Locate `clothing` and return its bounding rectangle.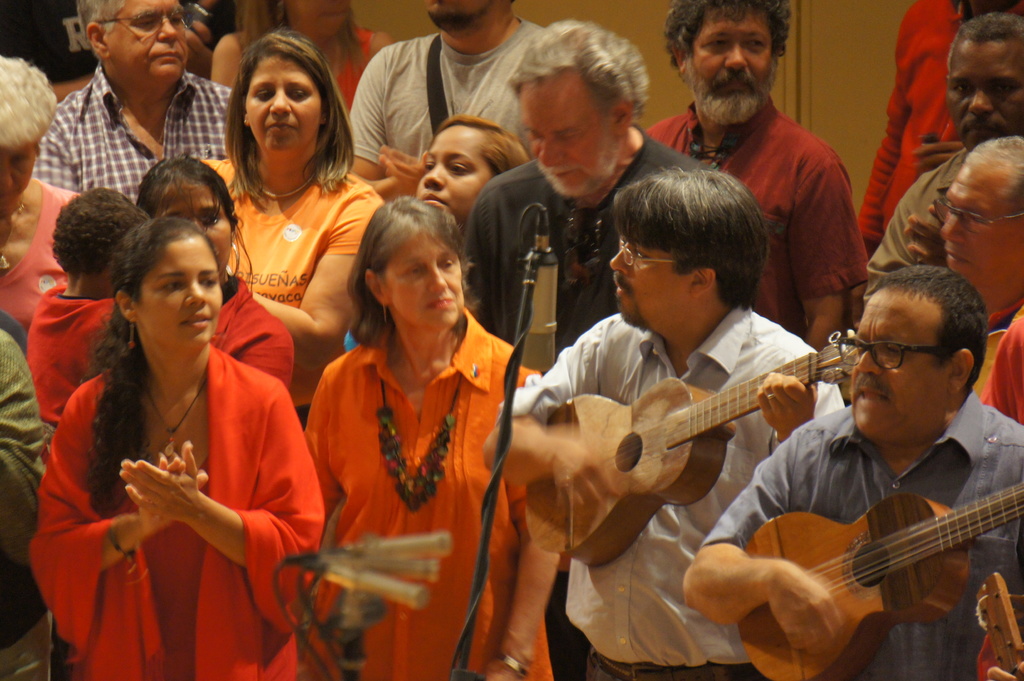
region(700, 387, 1023, 680).
